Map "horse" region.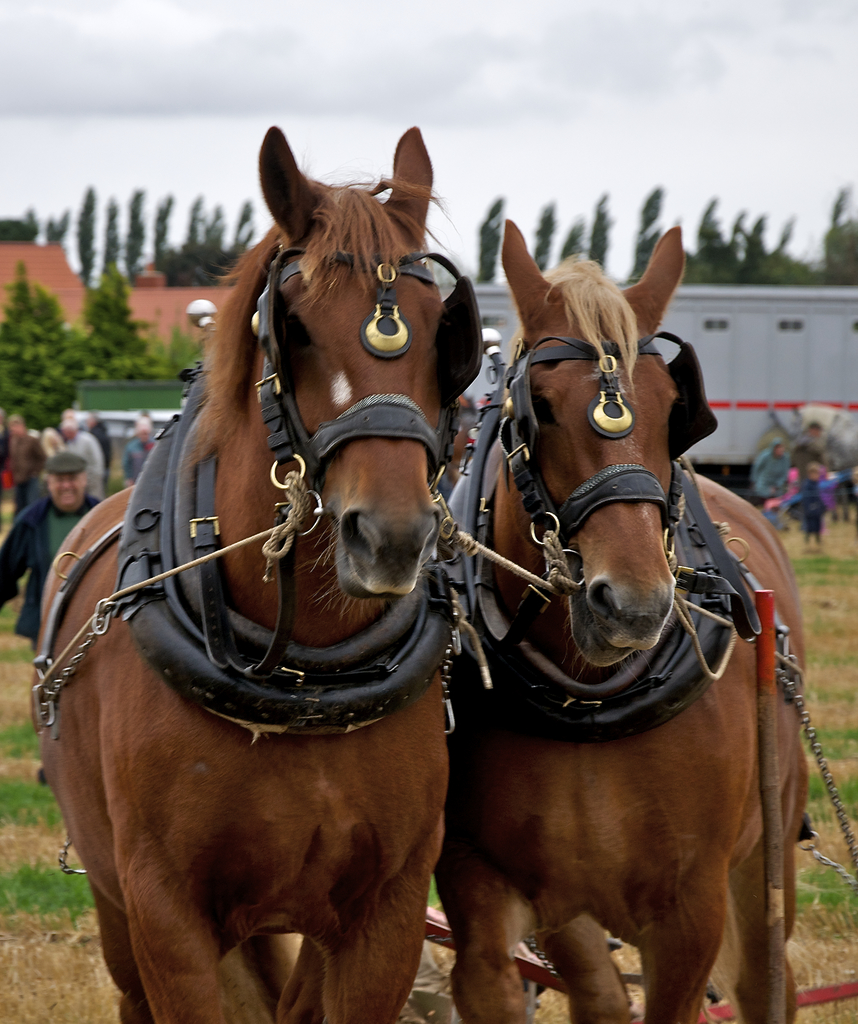
Mapped to <region>22, 120, 463, 1023</region>.
